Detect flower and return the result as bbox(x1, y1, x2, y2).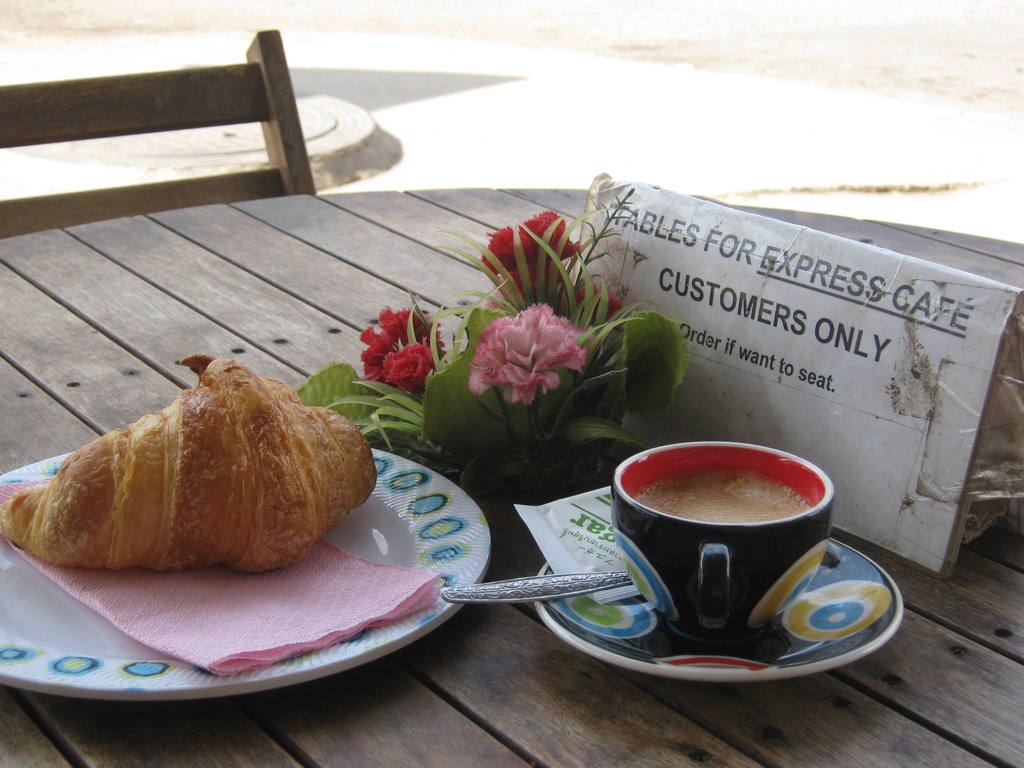
bbox(563, 278, 630, 331).
